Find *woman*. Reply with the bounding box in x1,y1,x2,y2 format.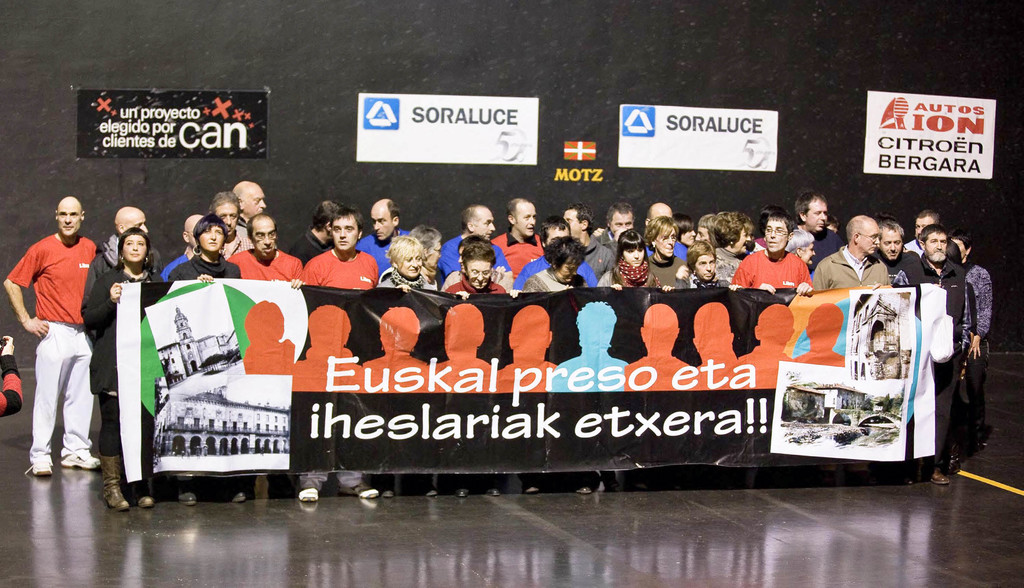
77,228,171,509.
